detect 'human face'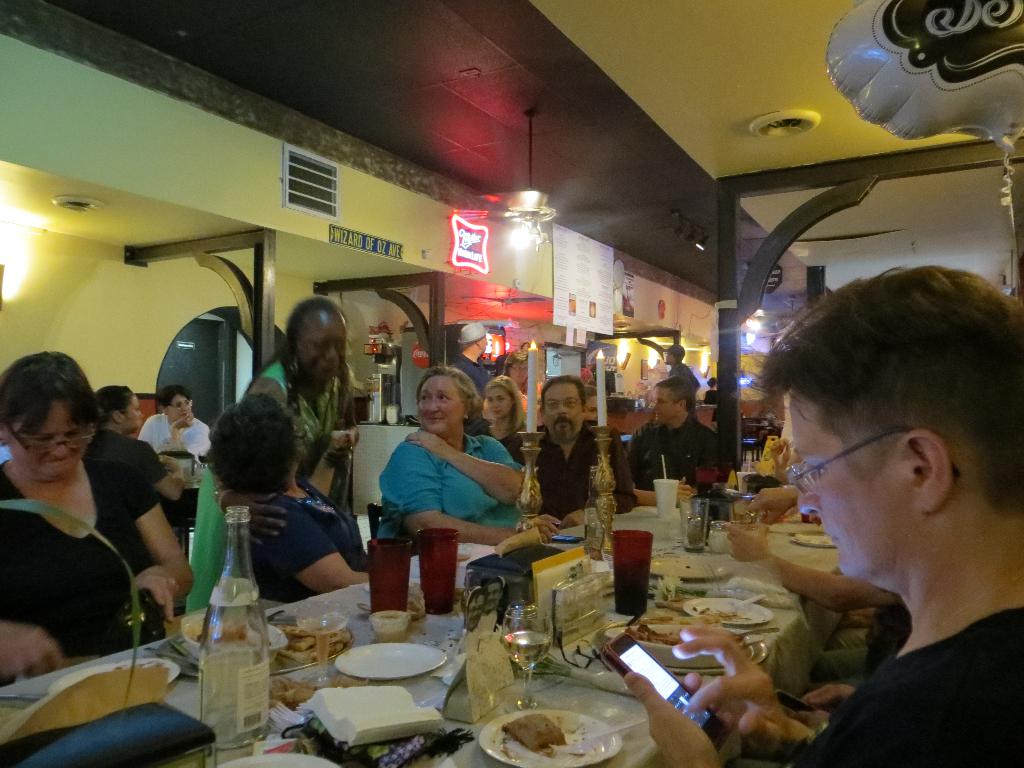
162, 396, 189, 426
